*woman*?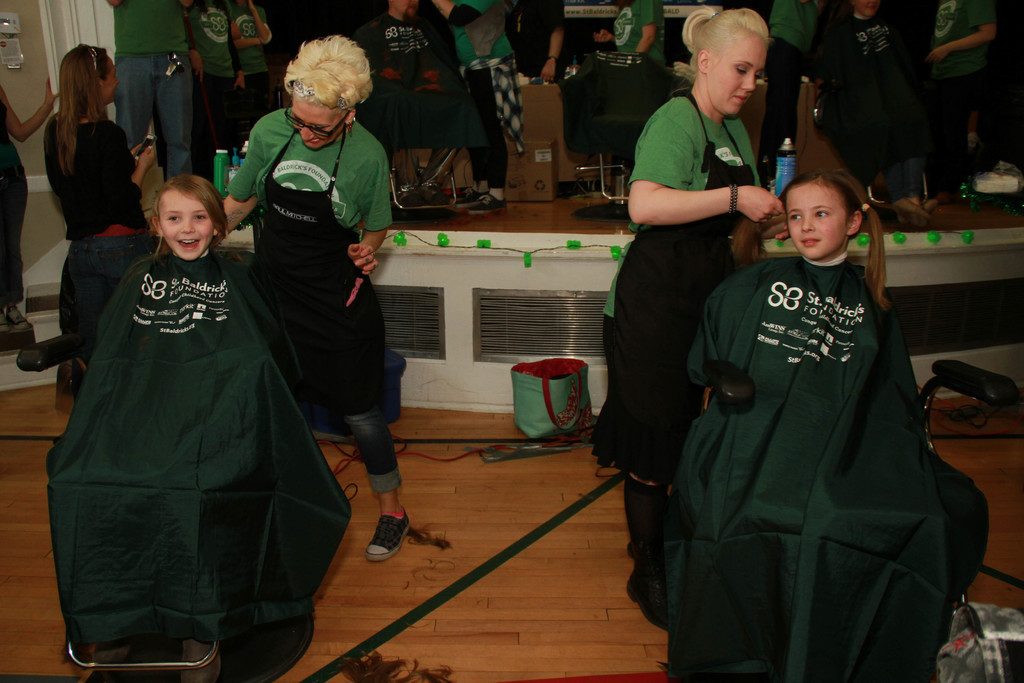
{"left": 609, "top": 38, "right": 769, "bottom": 616}
